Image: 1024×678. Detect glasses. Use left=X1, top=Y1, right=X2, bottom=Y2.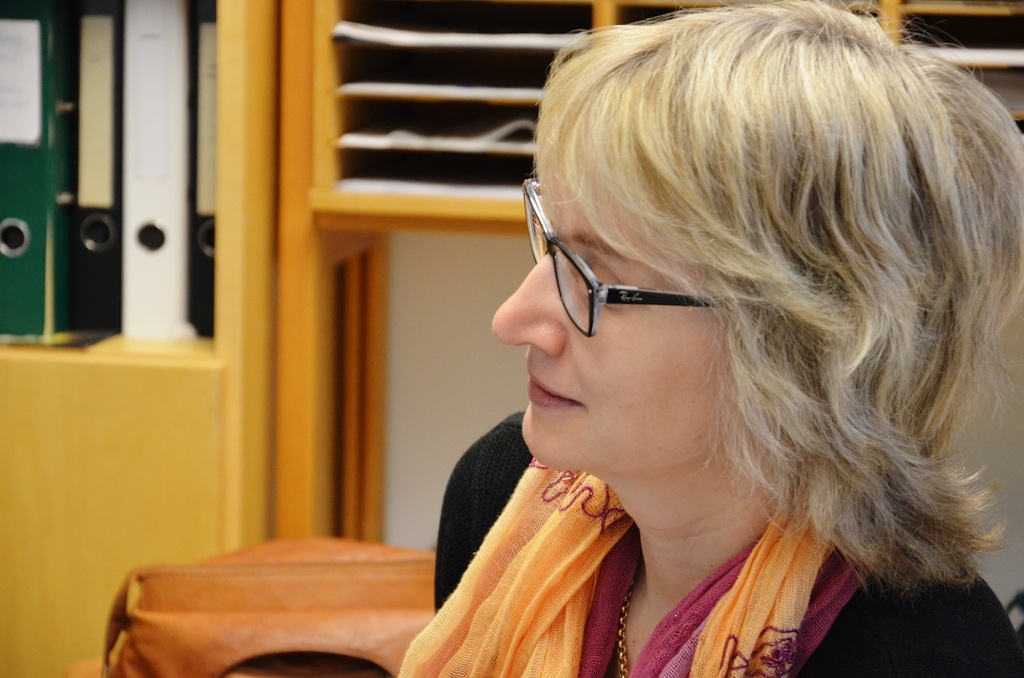
left=512, top=180, right=753, bottom=340.
